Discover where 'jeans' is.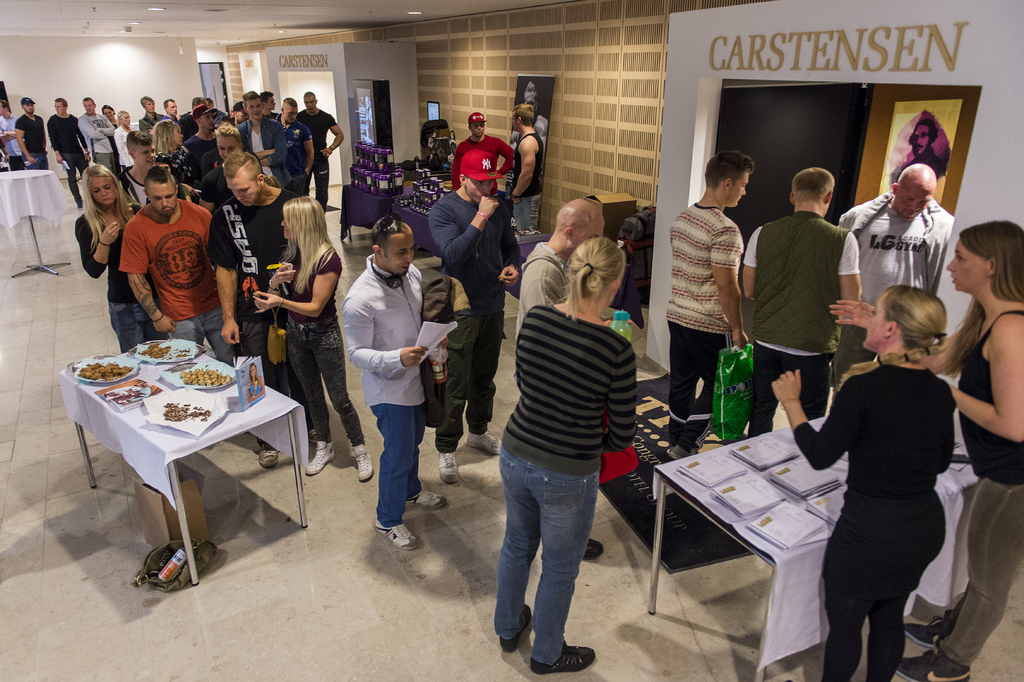
Discovered at 304/157/330/211.
